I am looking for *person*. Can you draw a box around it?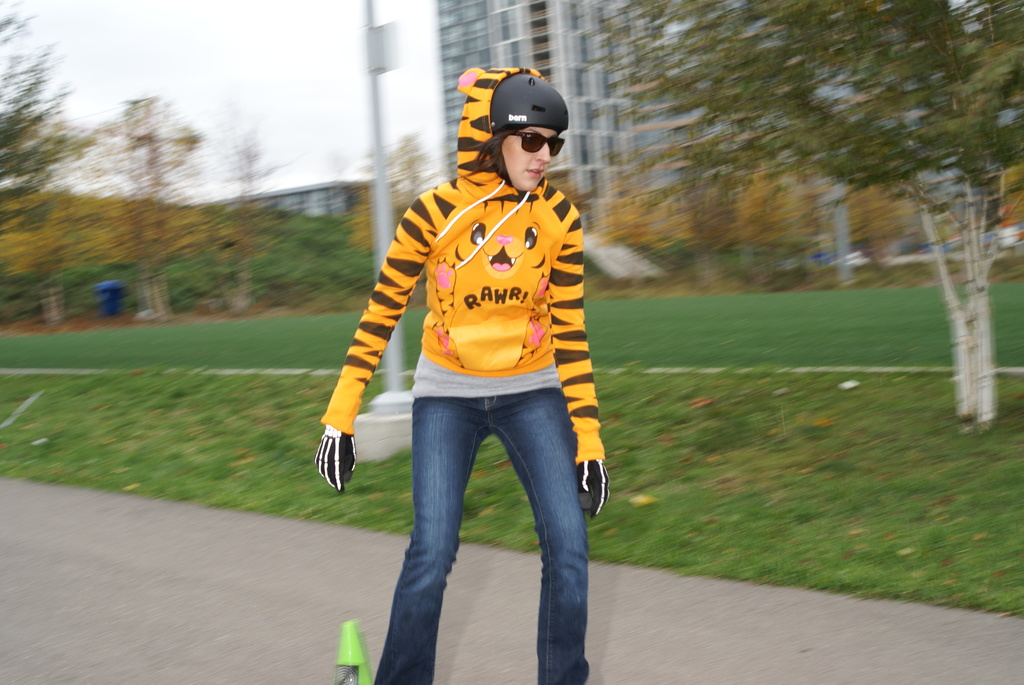
Sure, the bounding box is region(317, 65, 612, 684).
